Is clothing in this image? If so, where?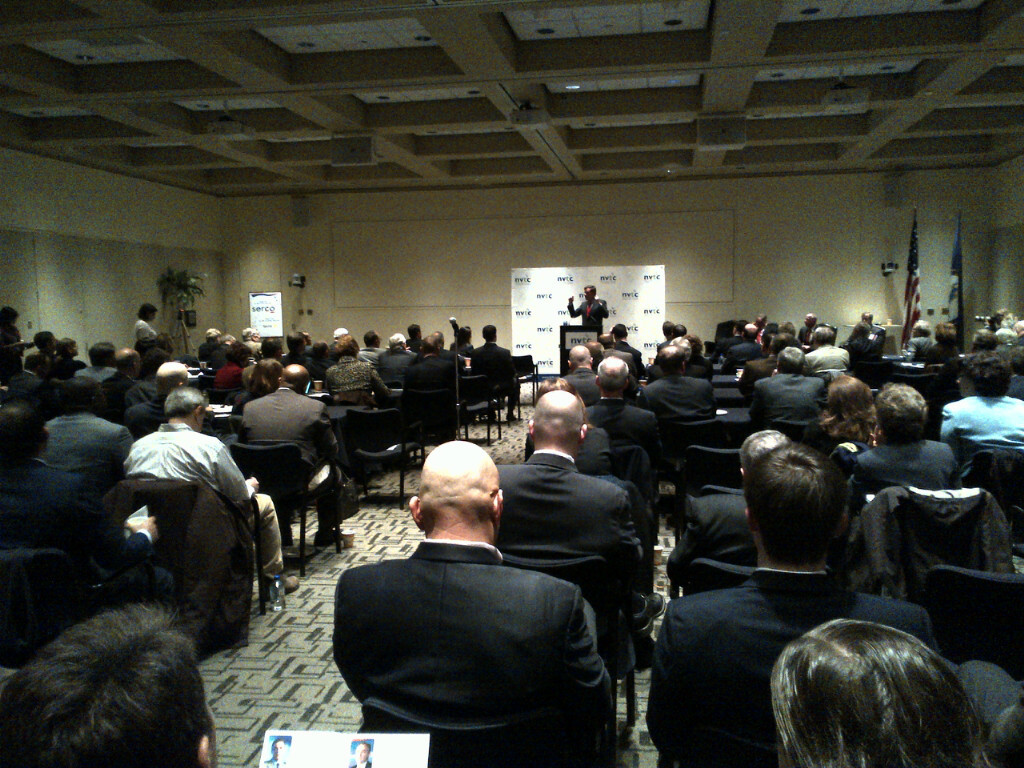
Yes, at pyautogui.locateOnScreen(607, 338, 639, 372).
